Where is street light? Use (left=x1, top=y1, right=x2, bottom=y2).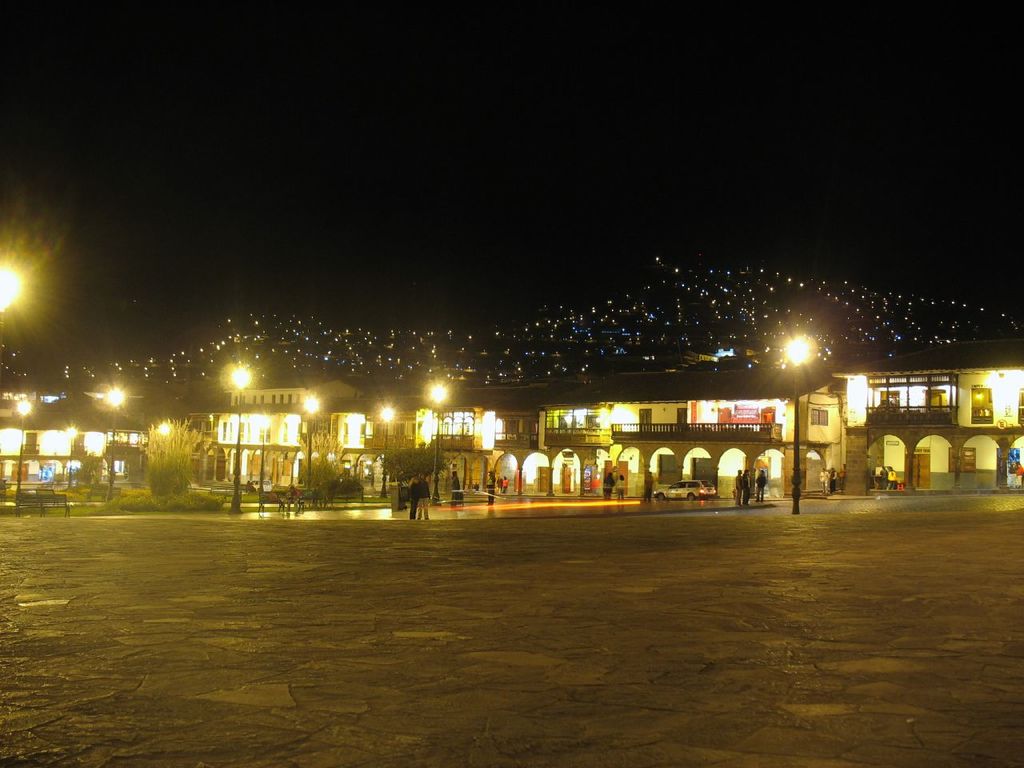
(left=380, top=406, right=396, bottom=497).
